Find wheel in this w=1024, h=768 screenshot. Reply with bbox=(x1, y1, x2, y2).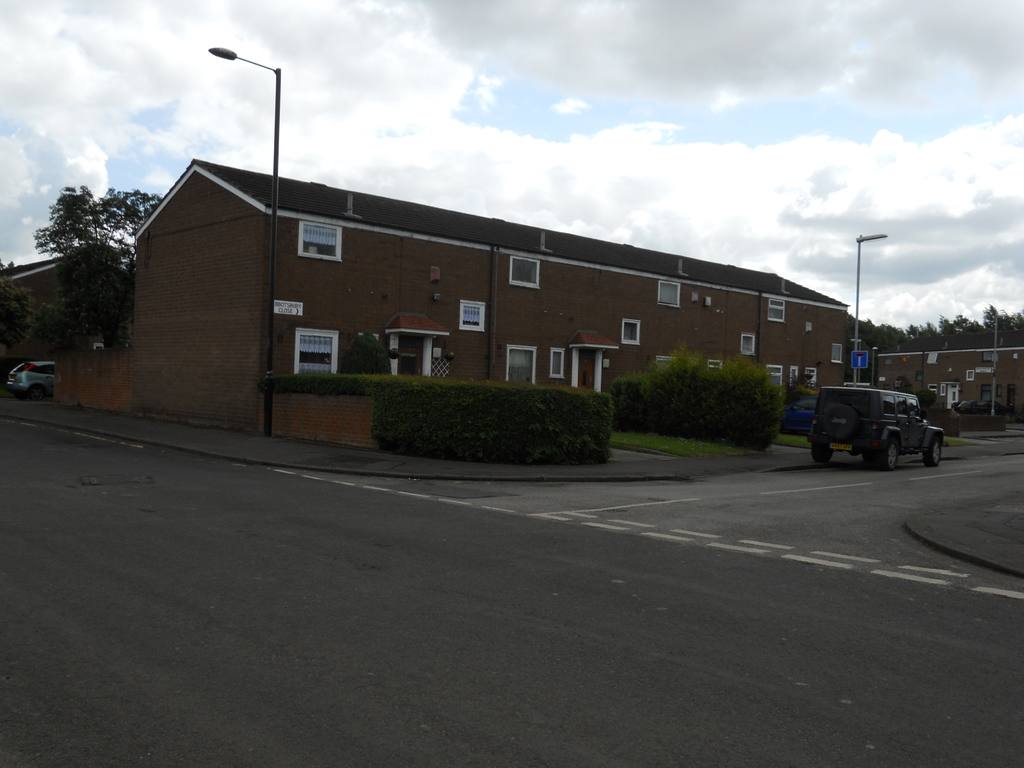
bbox=(924, 438, 940, 467).
